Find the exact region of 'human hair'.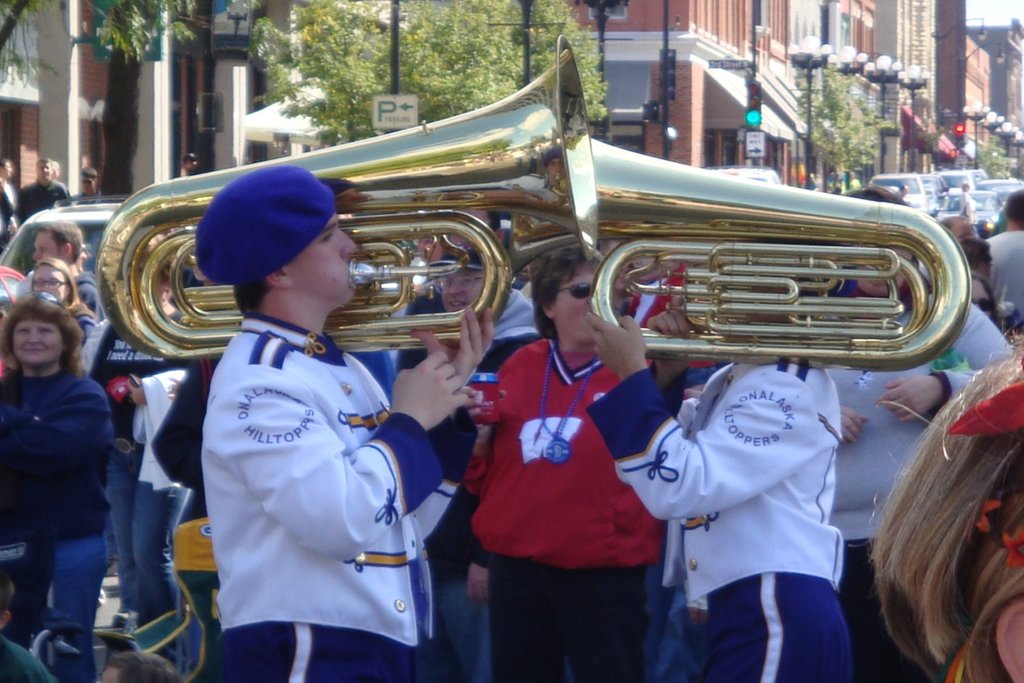
Exact region: bbox=(0, 291, 84, 374).
